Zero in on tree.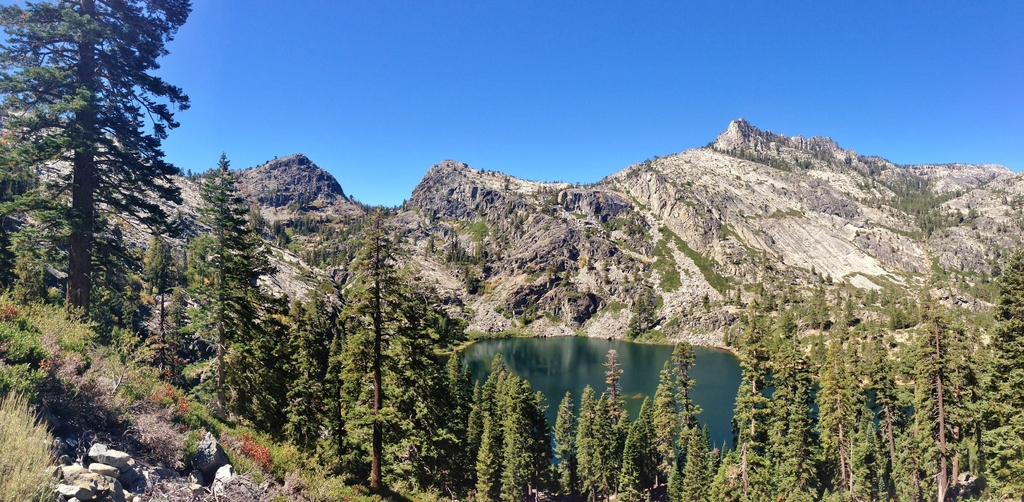
Zeroed in: 981/264/1023/501.
